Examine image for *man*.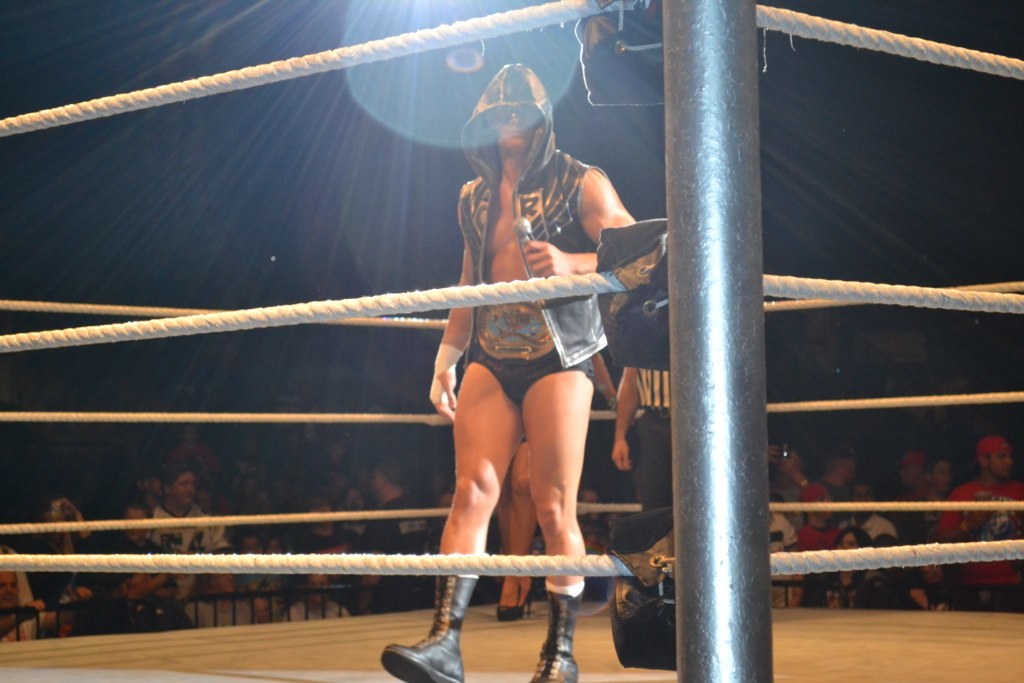
Examination result: [402, 62, 643, 610].
